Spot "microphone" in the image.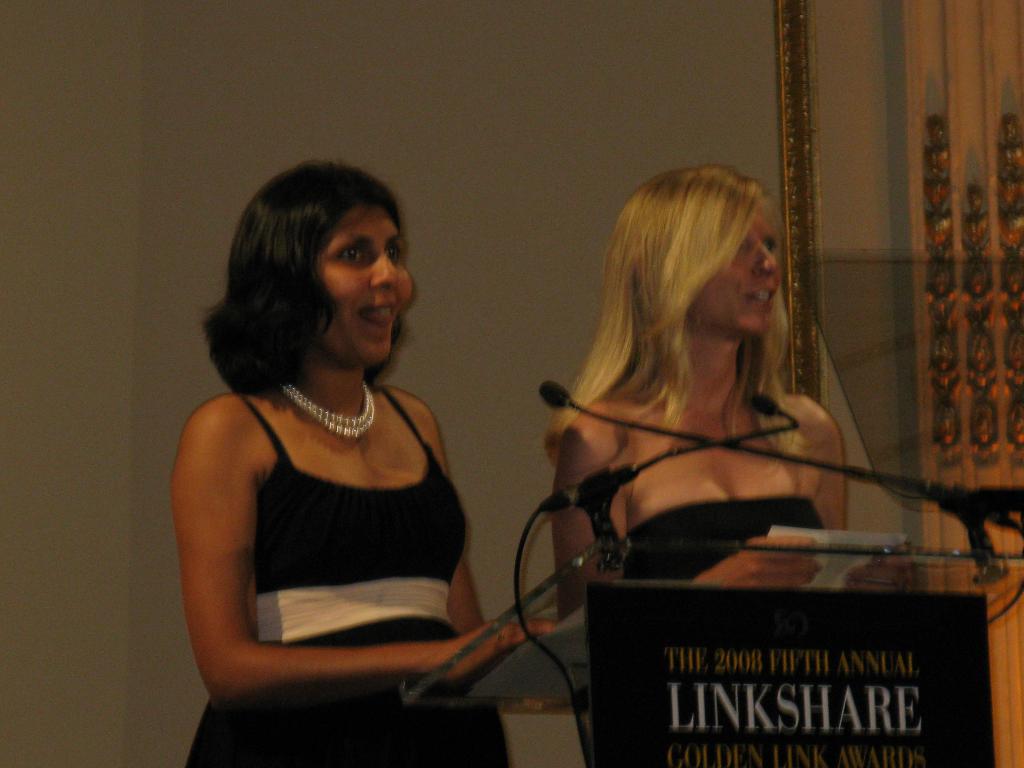
"microphone" found at (left=619, top=388, right=805, bottom=492).
